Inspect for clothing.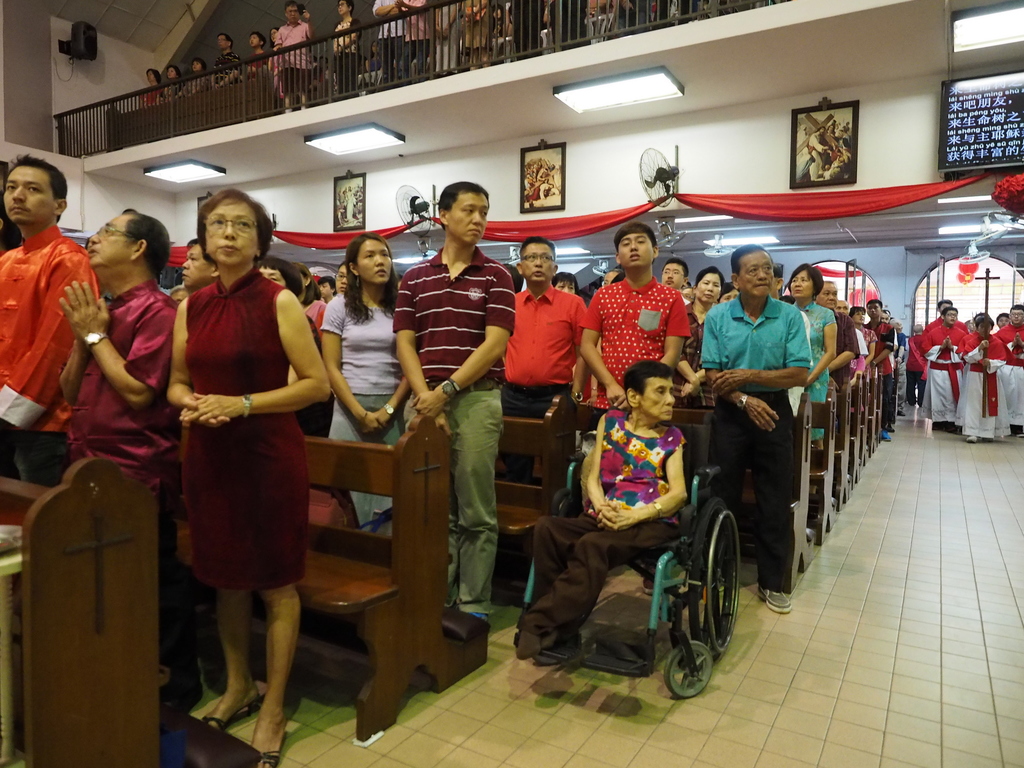
Inspection: 0/224/84/437.
